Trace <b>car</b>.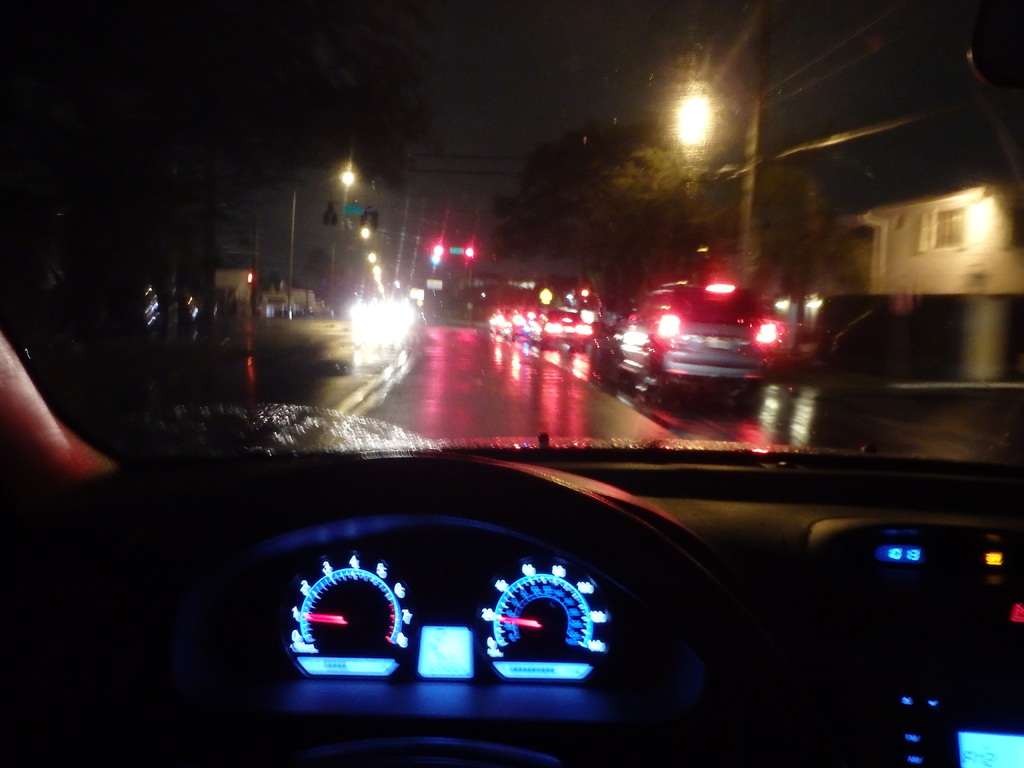
Traced to (x1=538, y1=309, x2=599, y2=348).
